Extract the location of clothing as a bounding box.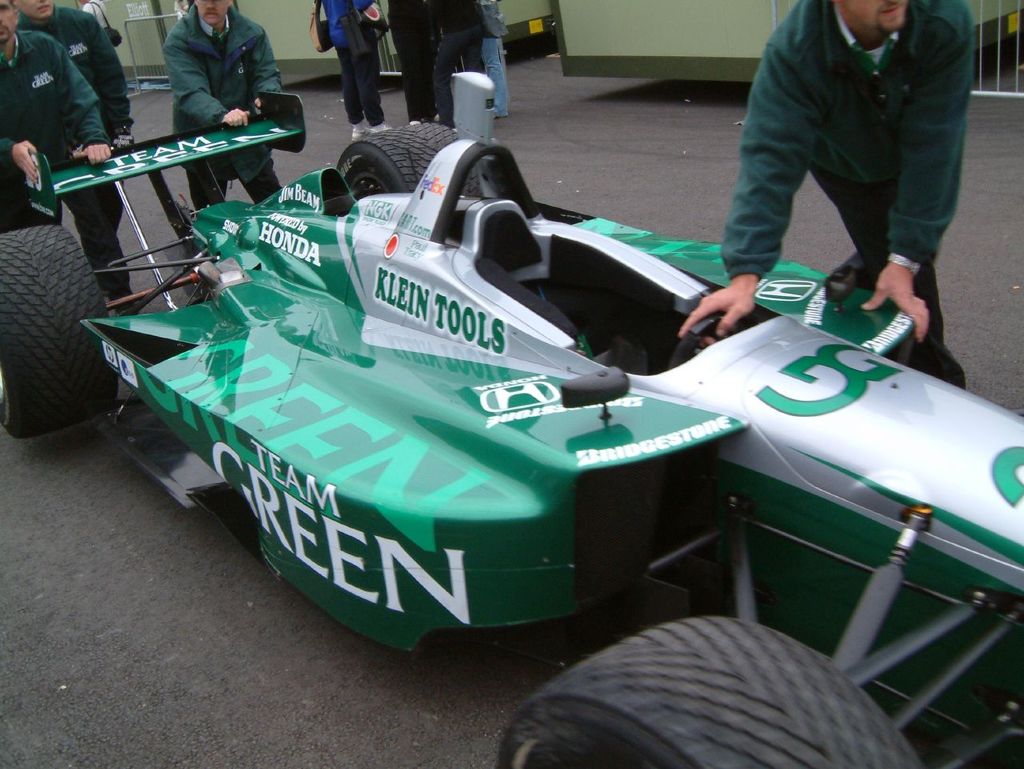
bbox=[321, 0, 387, 128].
